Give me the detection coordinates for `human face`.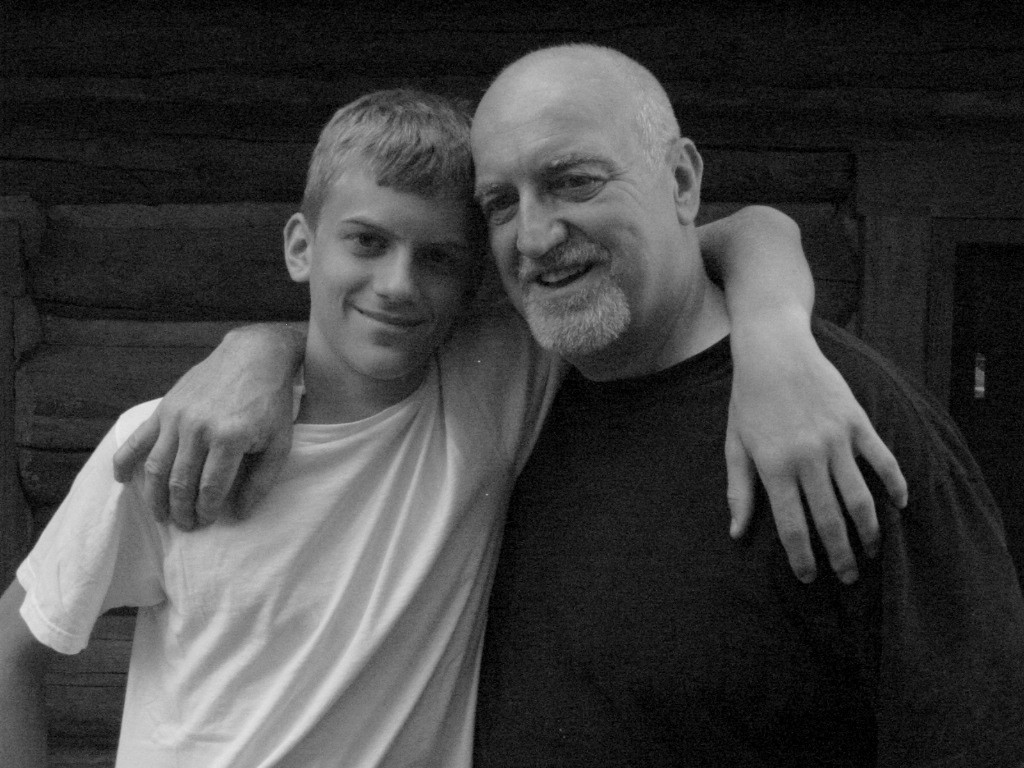
[476,131,677,354].
